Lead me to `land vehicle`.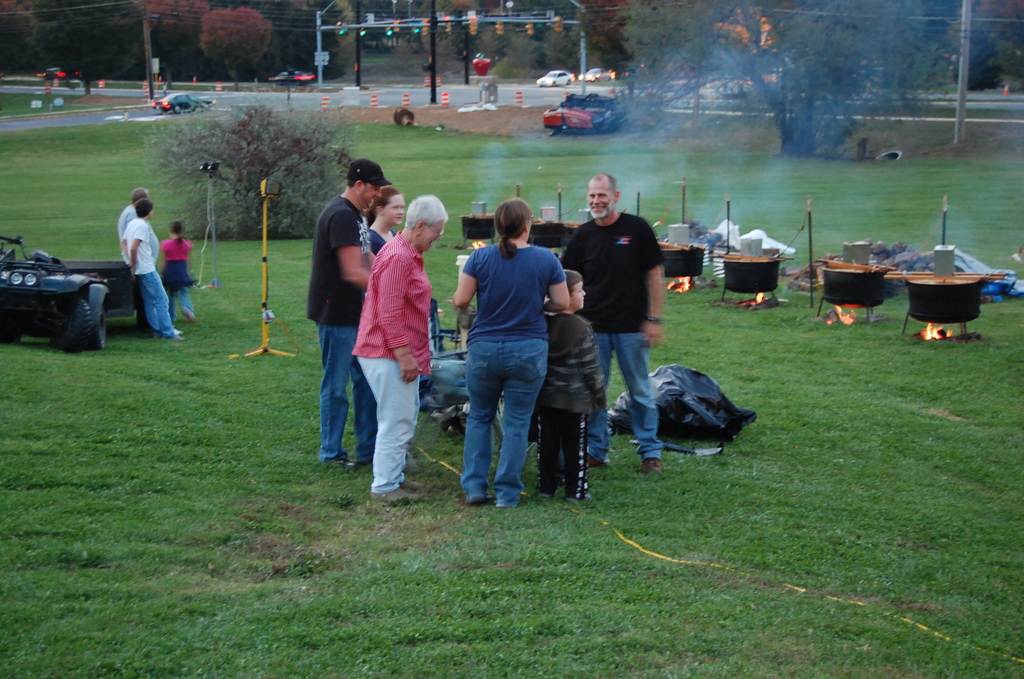
Lead to locate(43, 67, 69, 87).
